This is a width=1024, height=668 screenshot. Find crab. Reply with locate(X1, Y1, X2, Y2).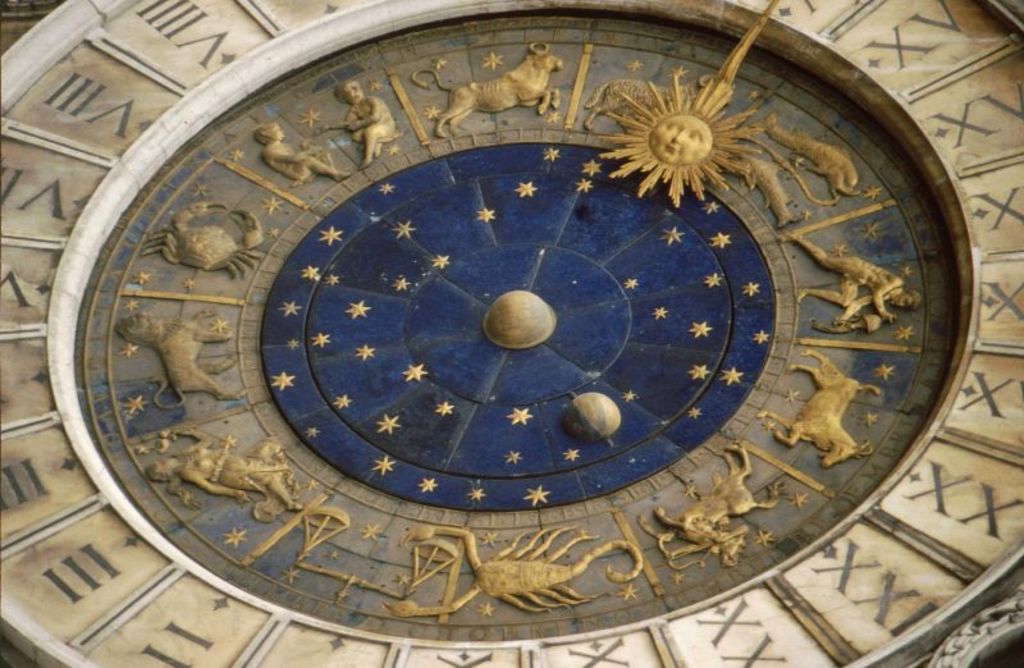
locate(137, 200, 268, 283).
